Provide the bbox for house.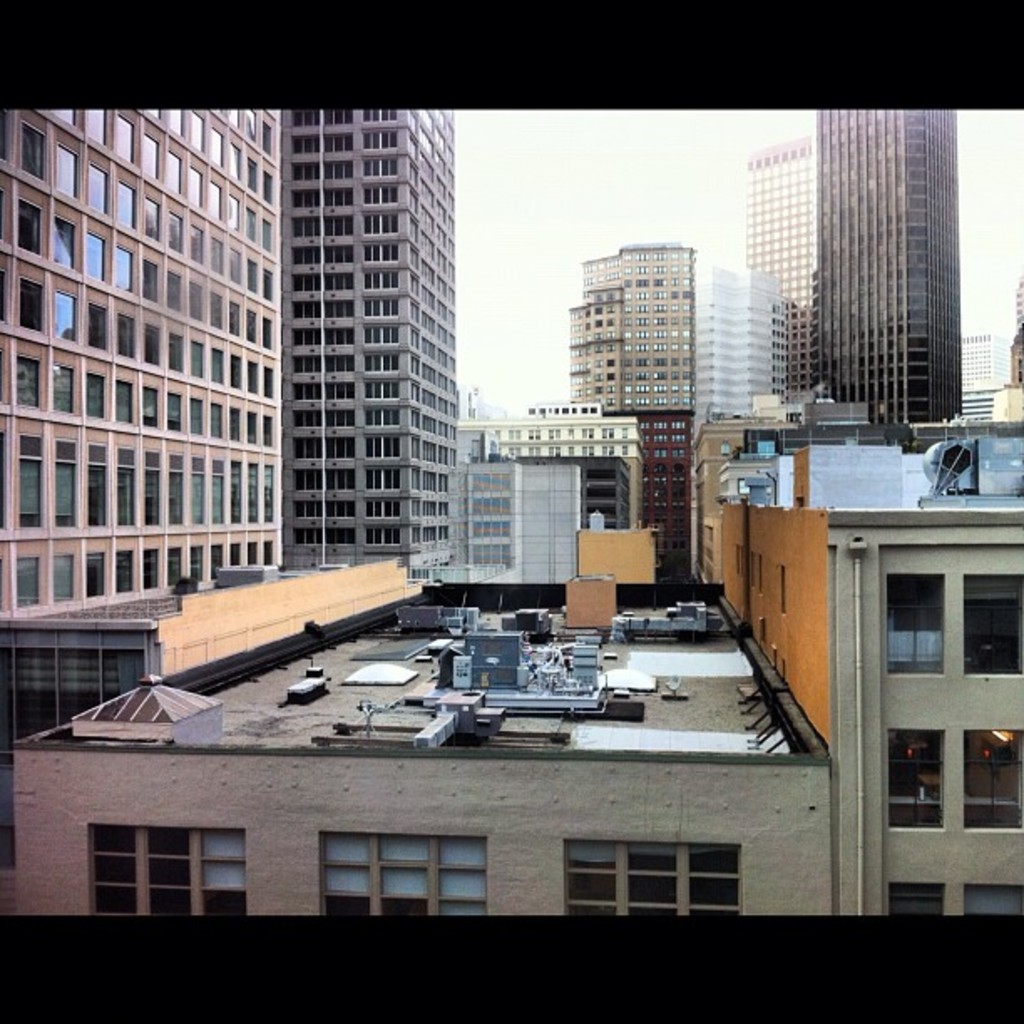
bbox=(741, 142, 823, 395).
